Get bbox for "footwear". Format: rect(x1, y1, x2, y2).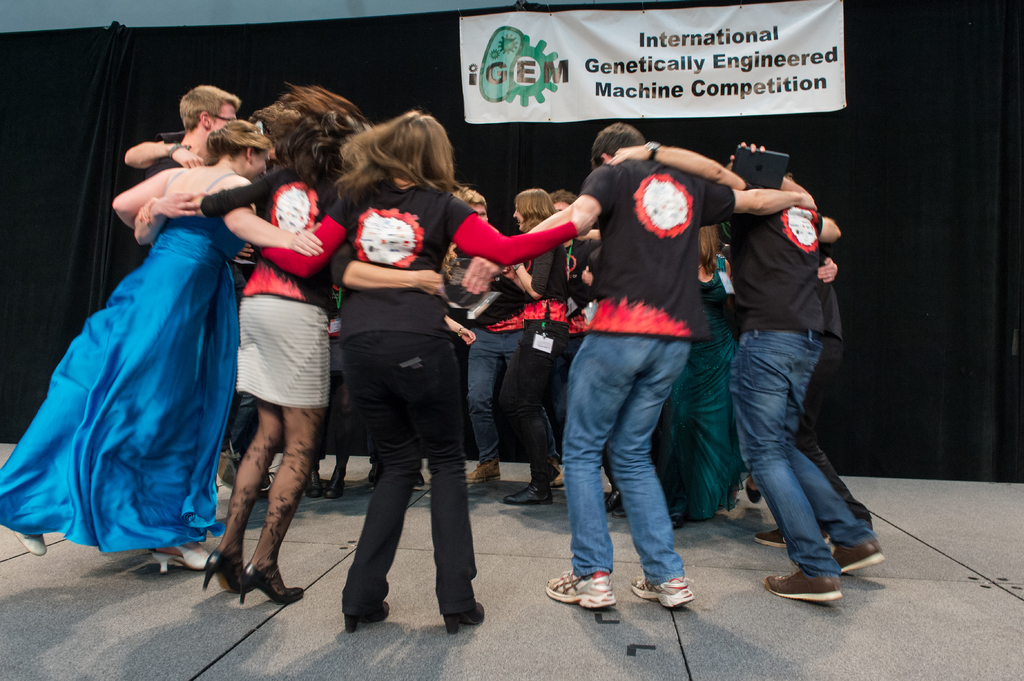
rect(502, 462, 557, 504).
